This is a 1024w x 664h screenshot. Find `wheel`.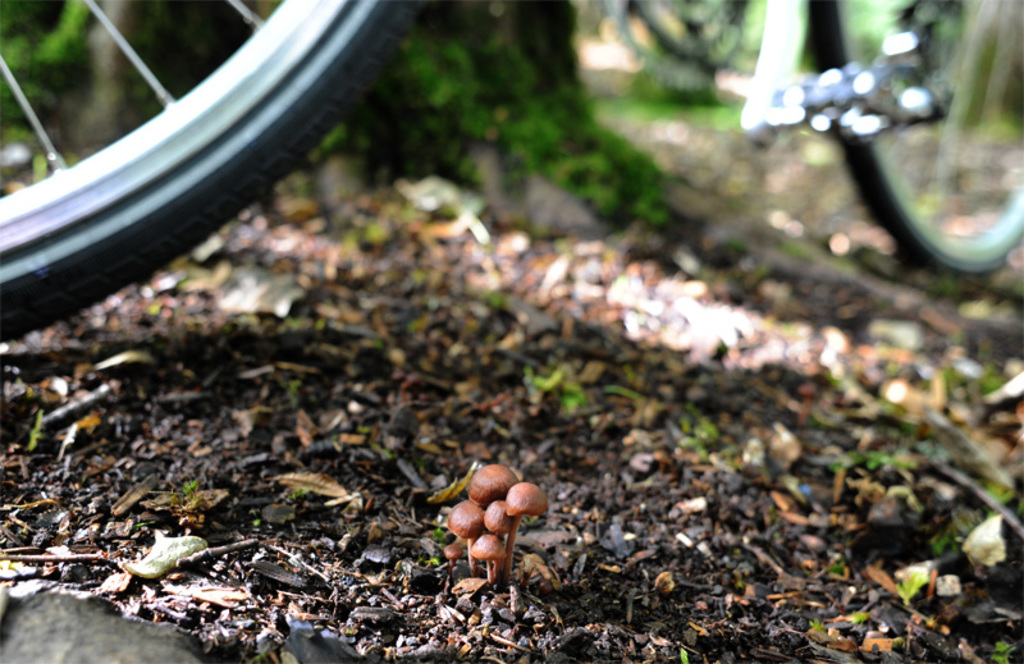
Bounding box: [left=0, top=13, right=381, bottom=320].
